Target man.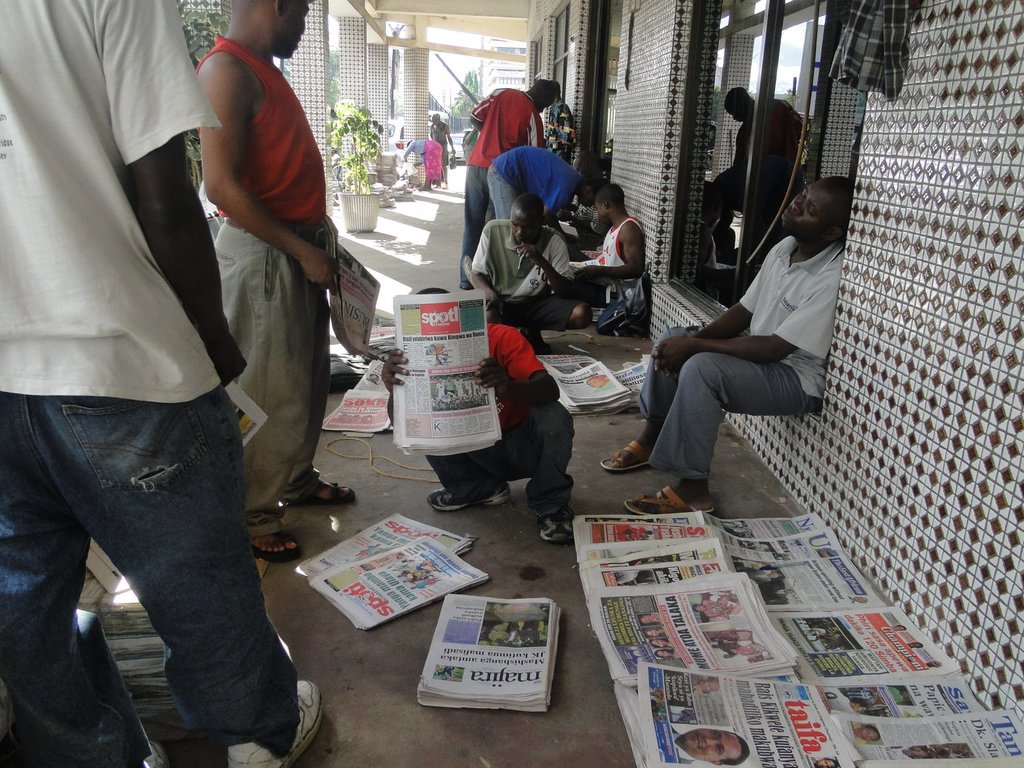
Target region: [left=189, top=0, right=357, bottom=575].
